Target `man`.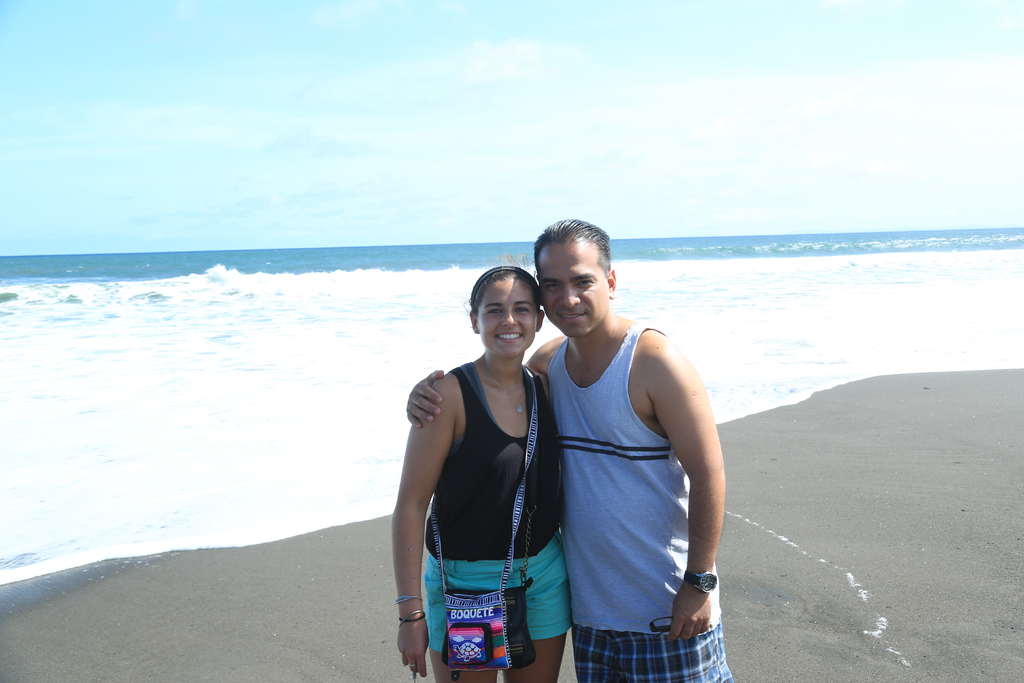
Target region: (x1=403, y1=212, x2=737, y2=682).
